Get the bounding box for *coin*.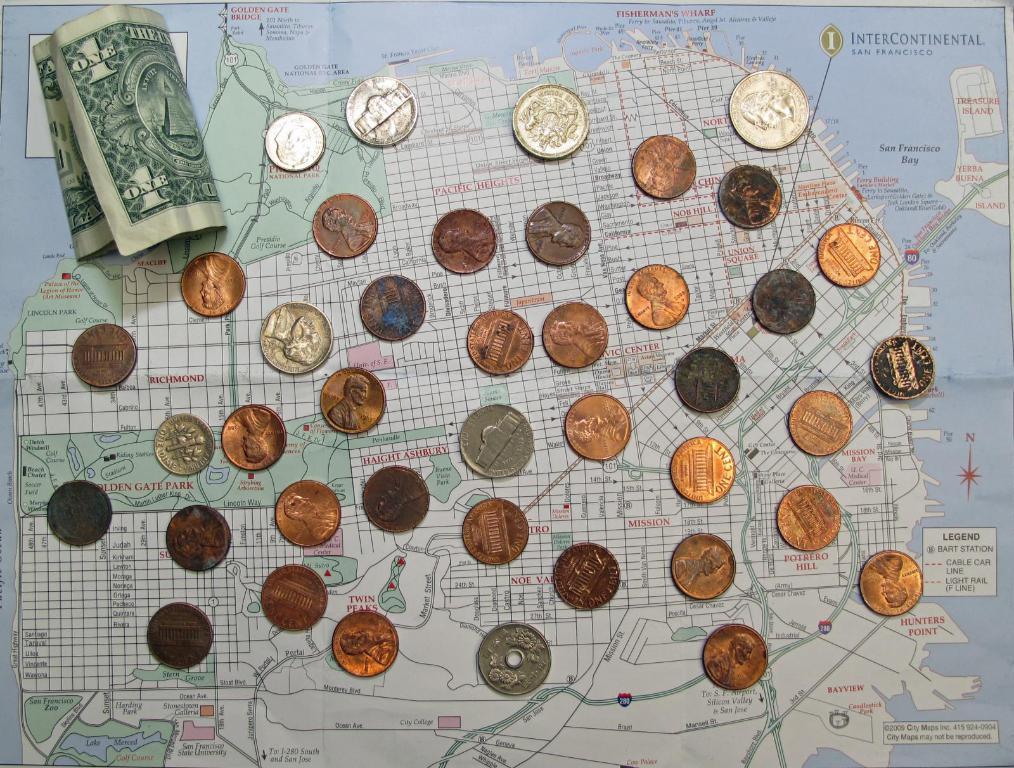
{"x1": 707, "y1": 625, "x2": 774, "y2": 691}.
